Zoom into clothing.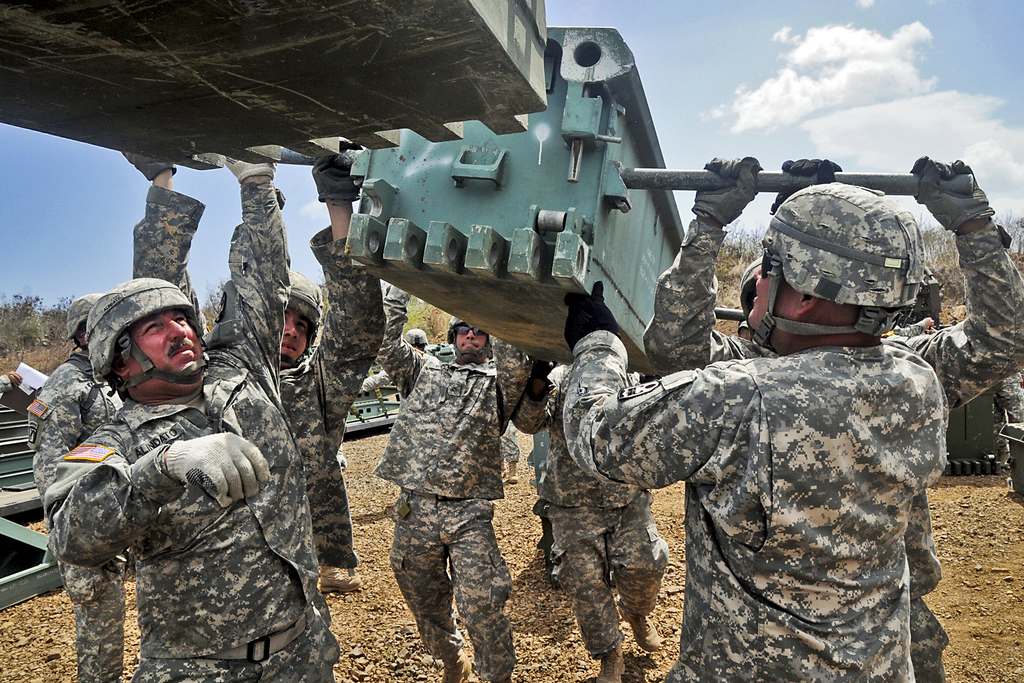
Zoom target: 31 357 124 682.
